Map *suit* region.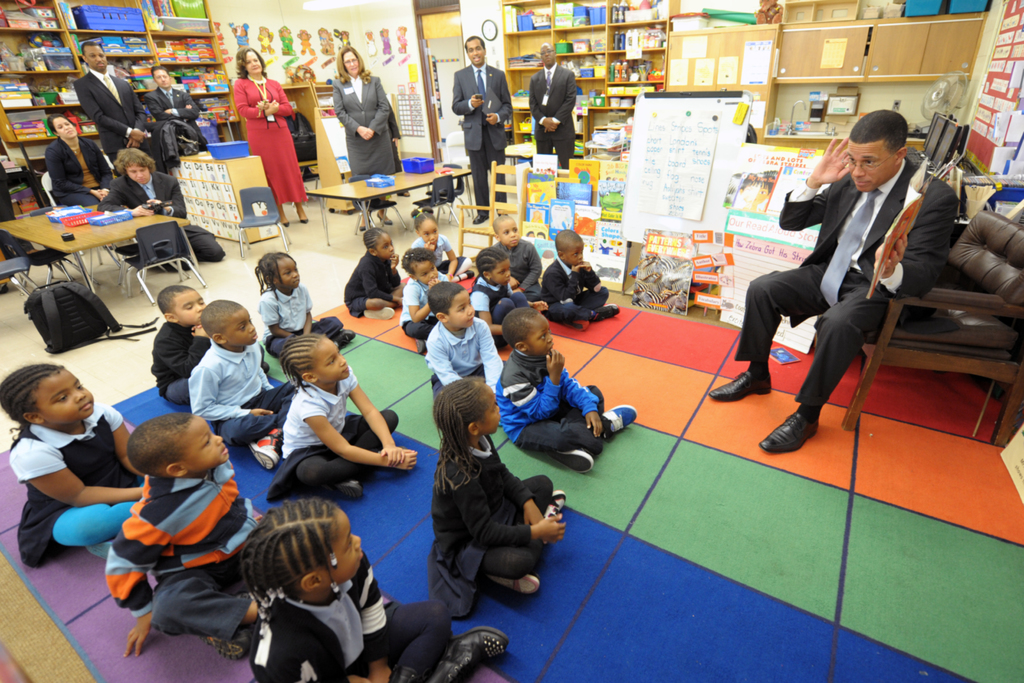
Mapped to bbox=(71, 70, 161, 177).
